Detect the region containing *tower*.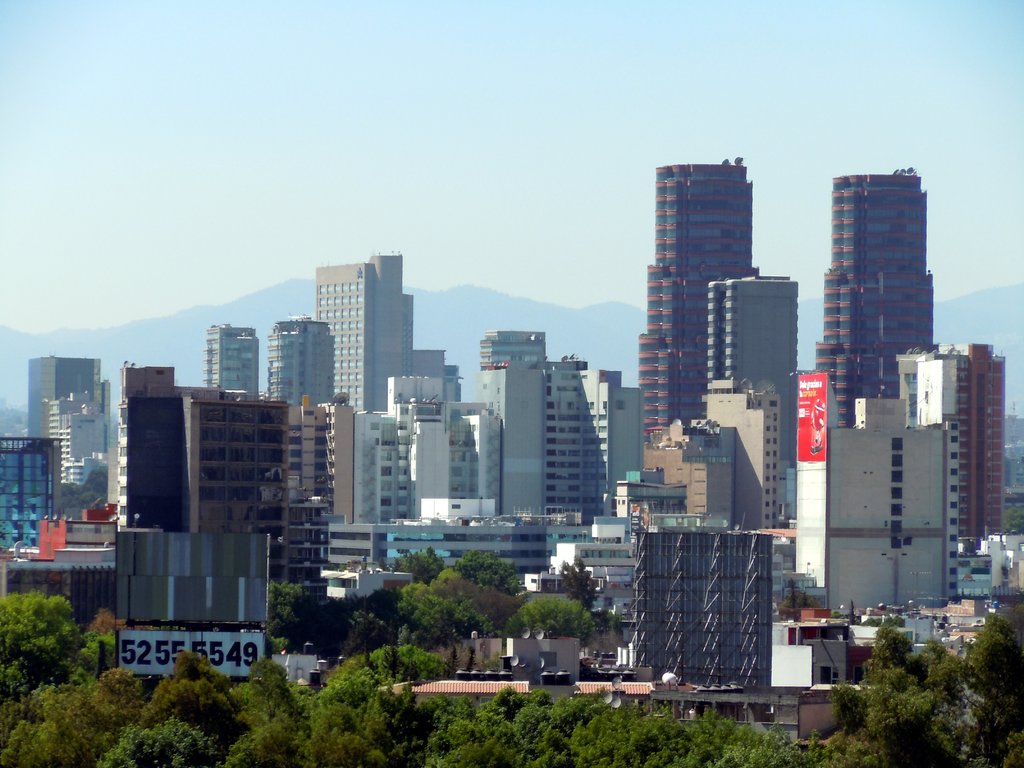
box(275, 311, 338, 415).
